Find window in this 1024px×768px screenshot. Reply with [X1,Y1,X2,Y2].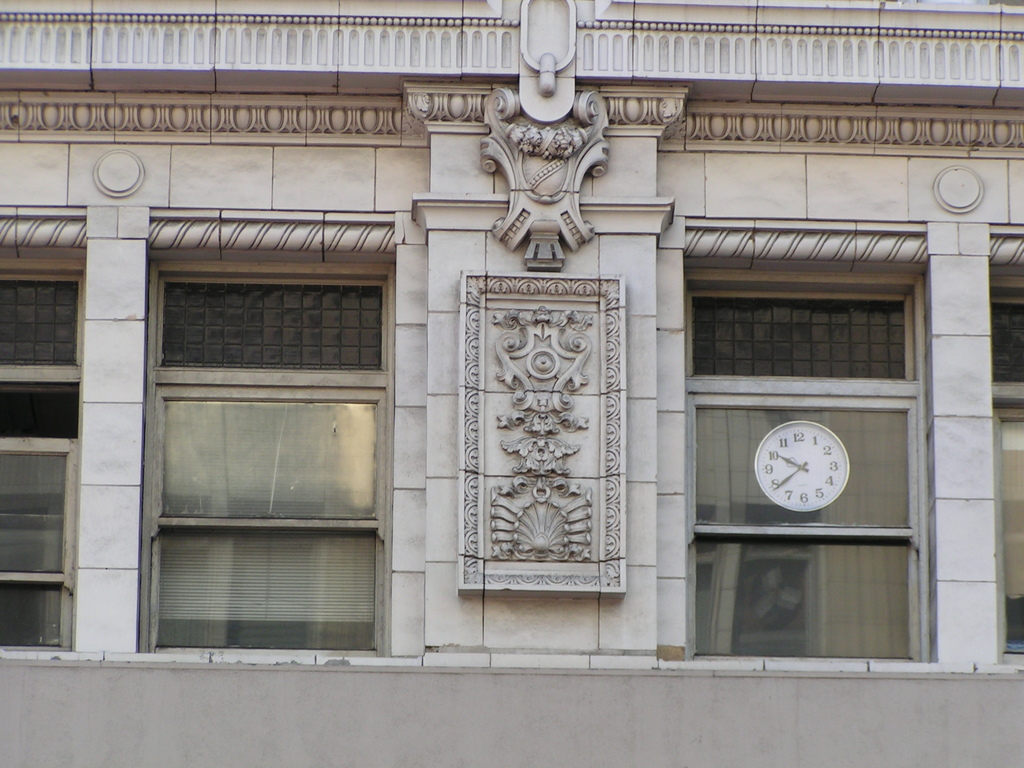
[984,273,1023,384].
